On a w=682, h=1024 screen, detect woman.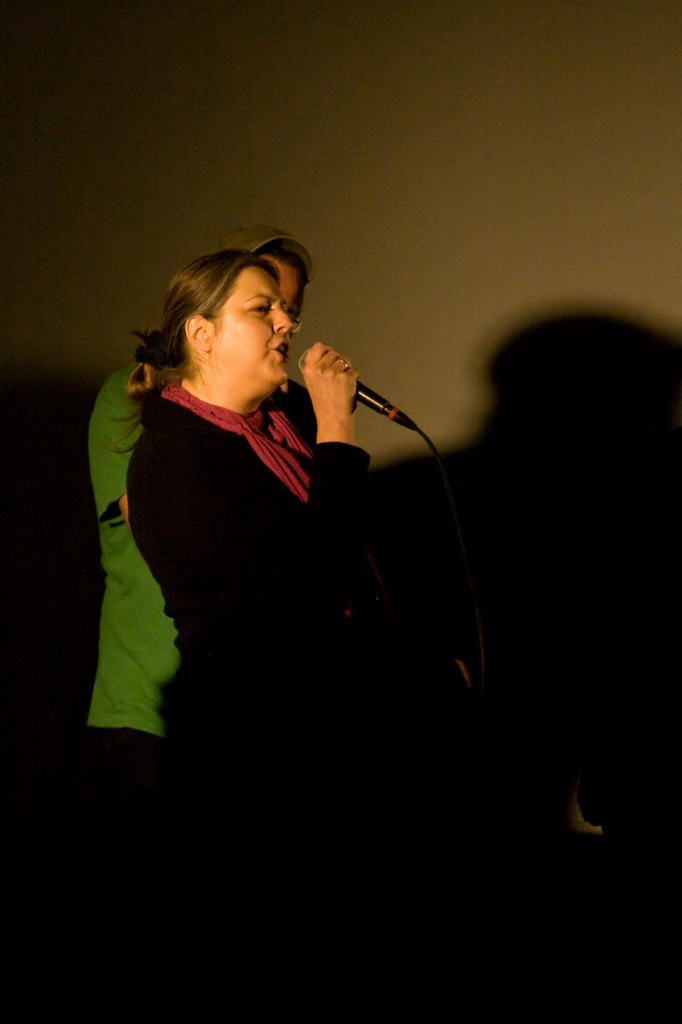
select_region(86, 217, 449, 884).
